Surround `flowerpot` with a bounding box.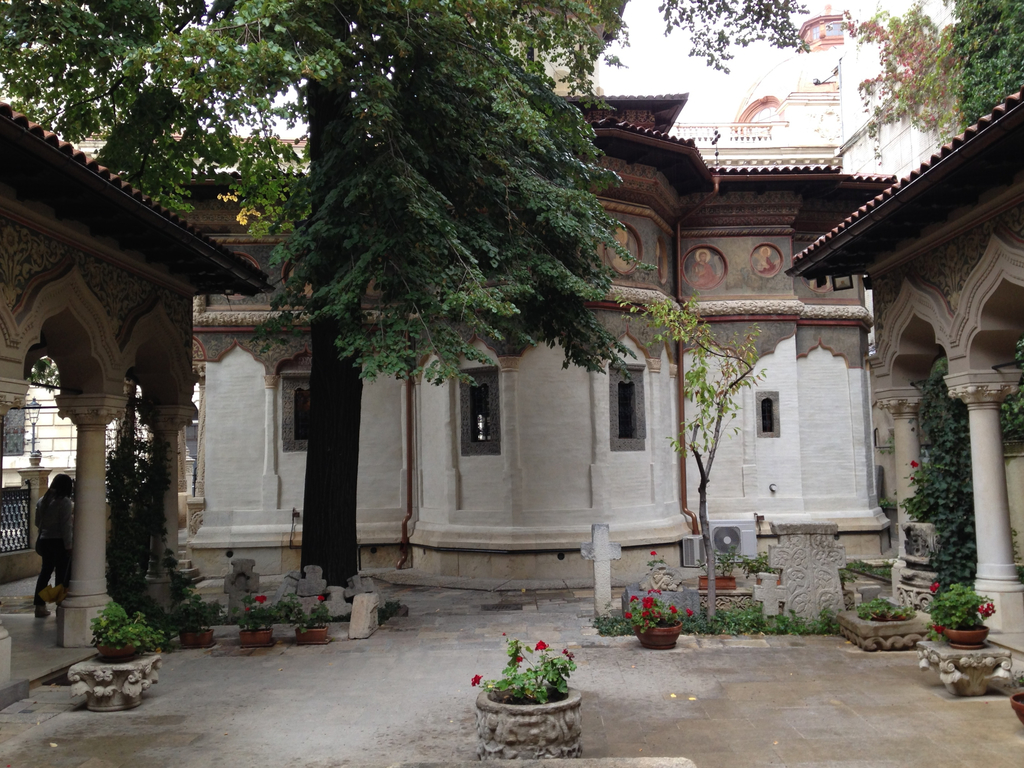
<box>634,616,682,651</box>.
